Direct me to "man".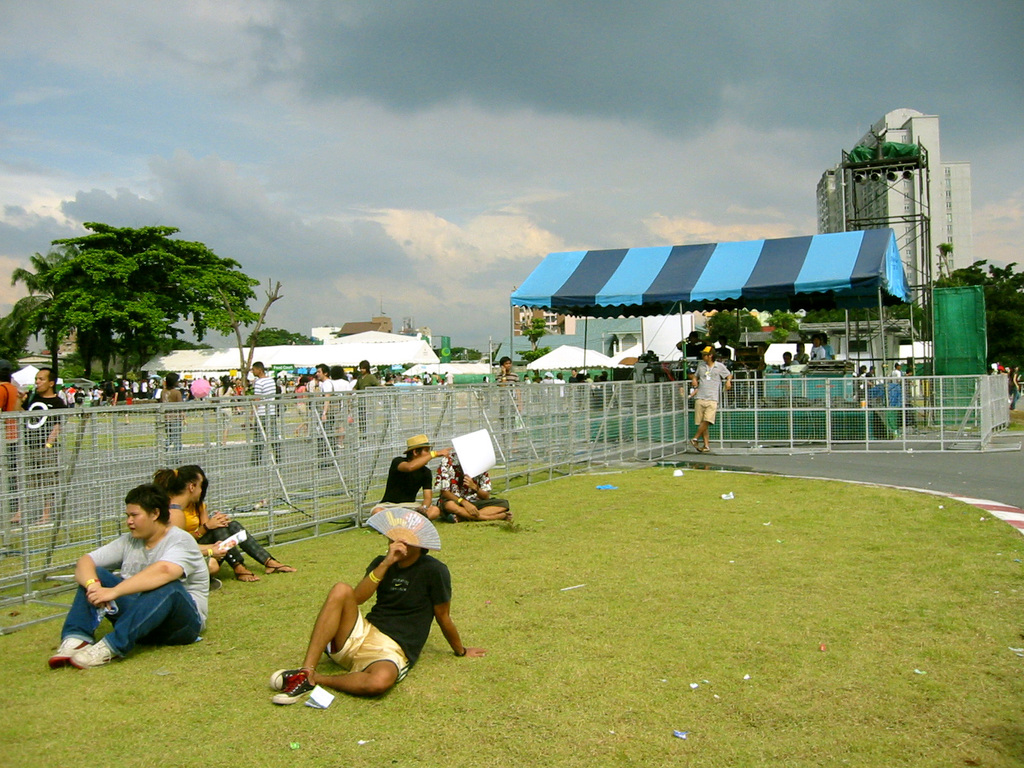
Direction: select_region(10, 366, 71, 522).
